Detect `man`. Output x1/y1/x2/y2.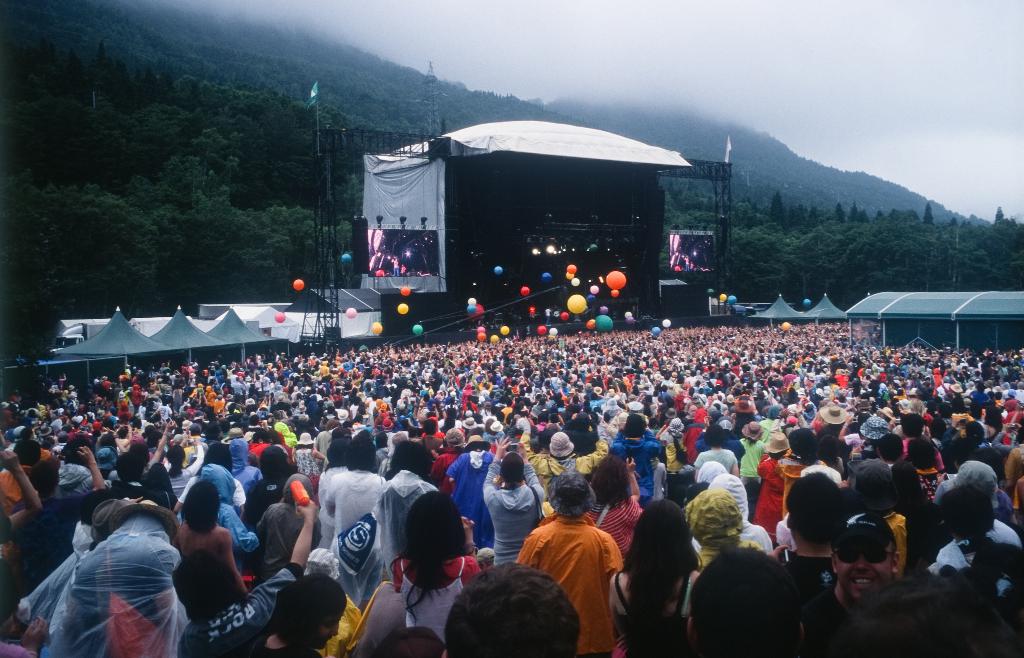
314/416/332/469.
